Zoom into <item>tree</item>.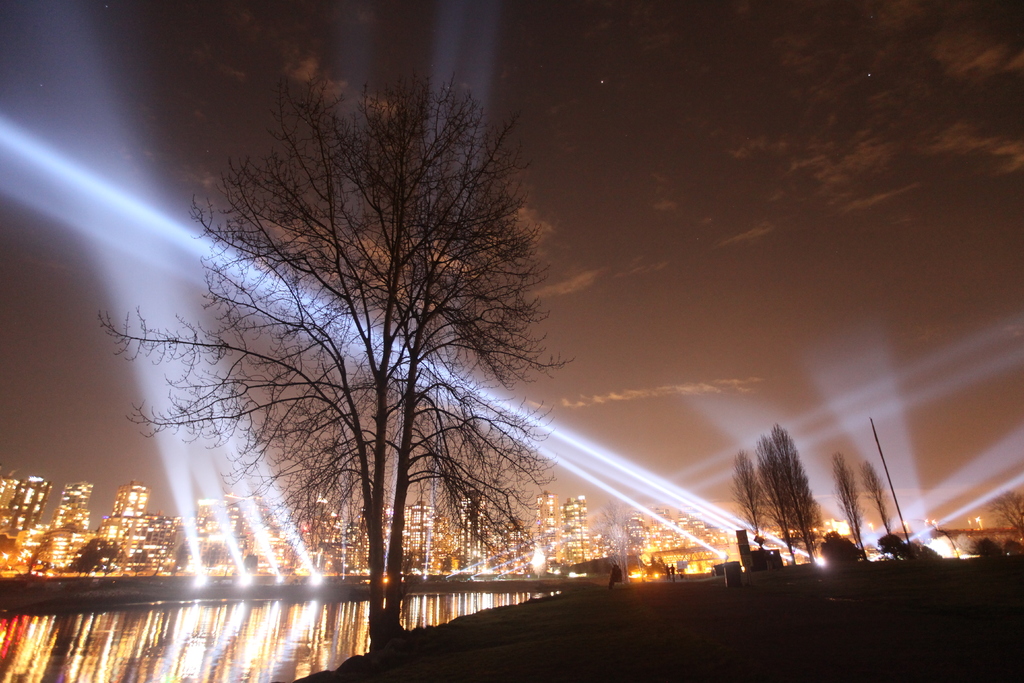
Zoom target: l=858, t=456, r=904, b=558.
